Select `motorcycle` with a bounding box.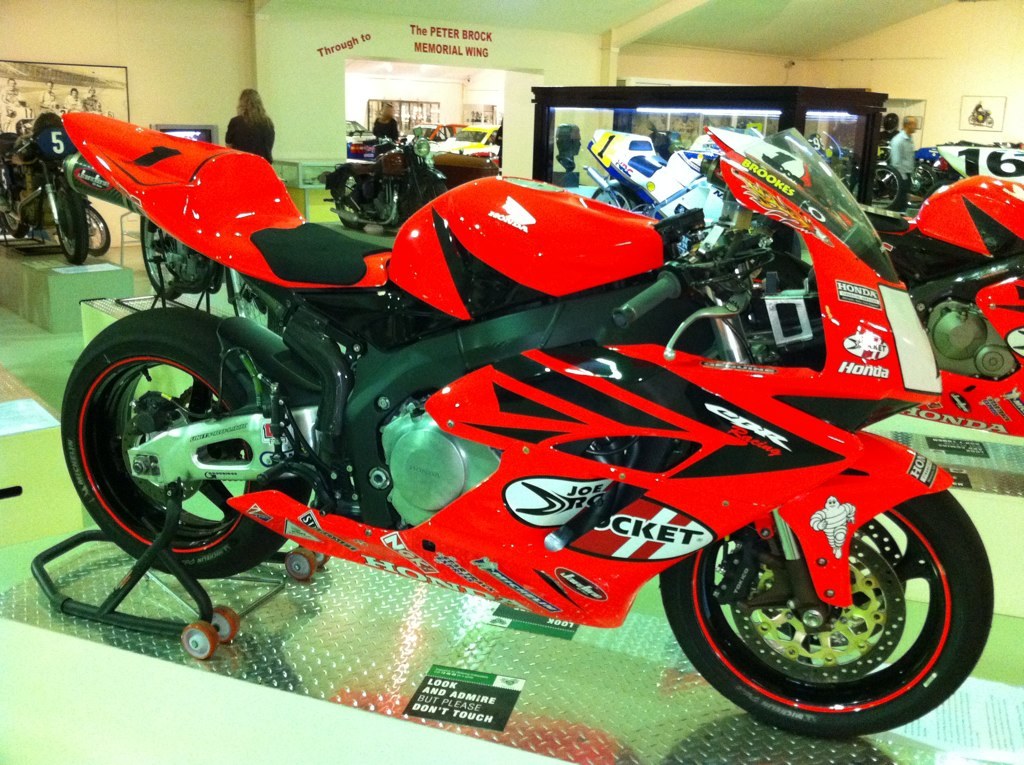
pyautogui.locateOnScreen(309, 124, 445, 234).
